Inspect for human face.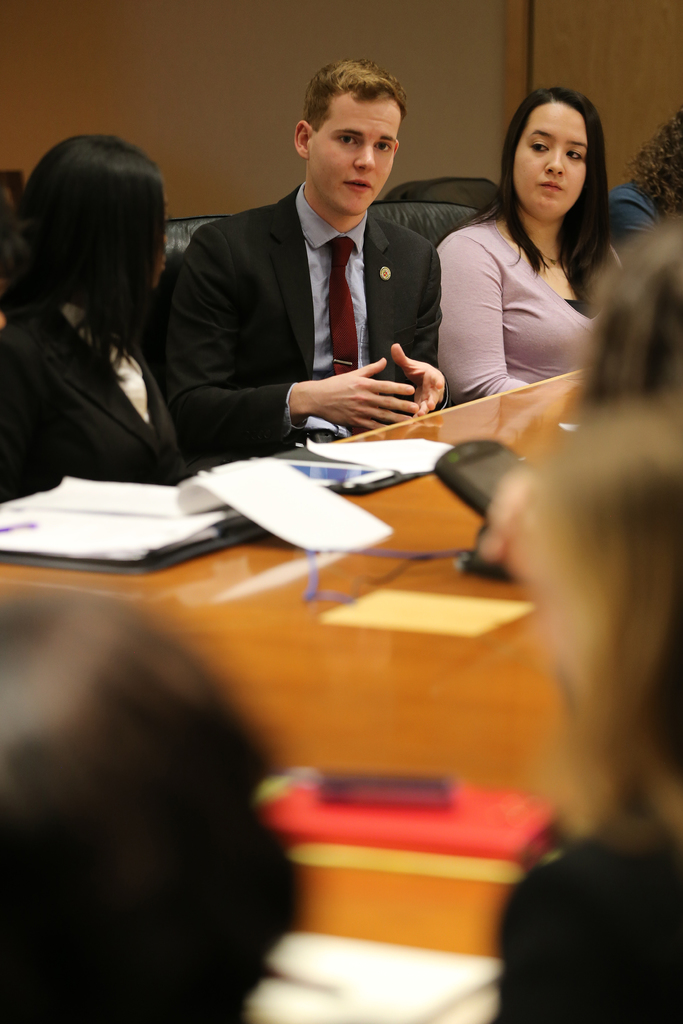
Inspection: locate(292, 92, 412, 225).
